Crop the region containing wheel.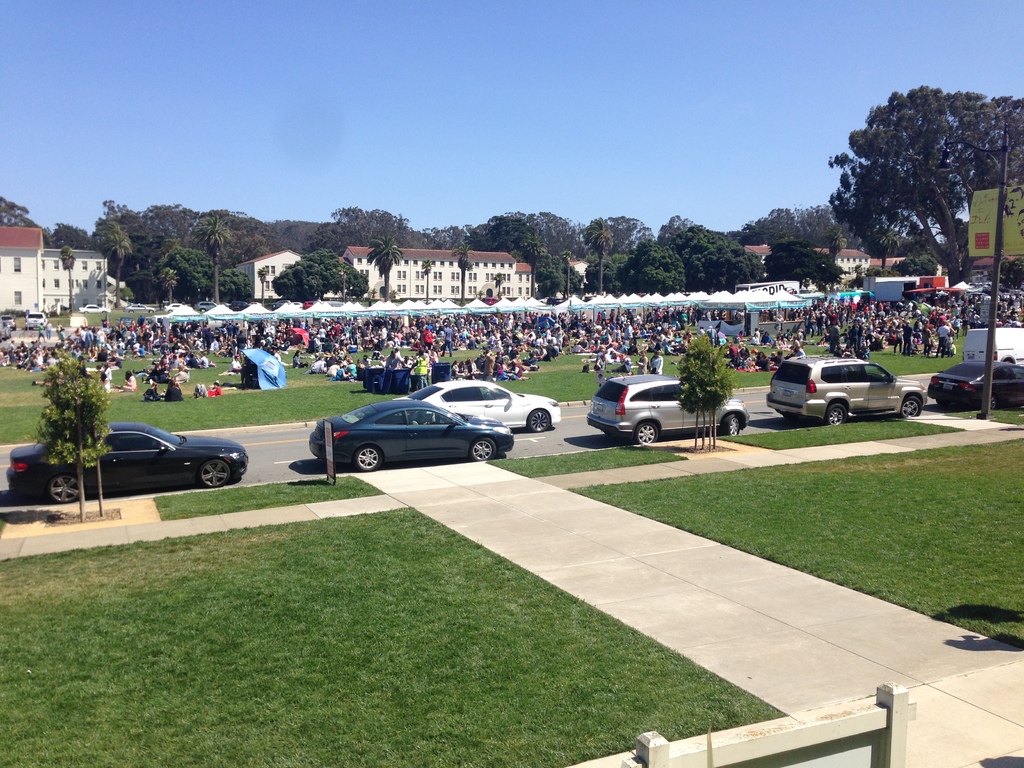
Crop region: select_region(355, 444, 381, 468).
